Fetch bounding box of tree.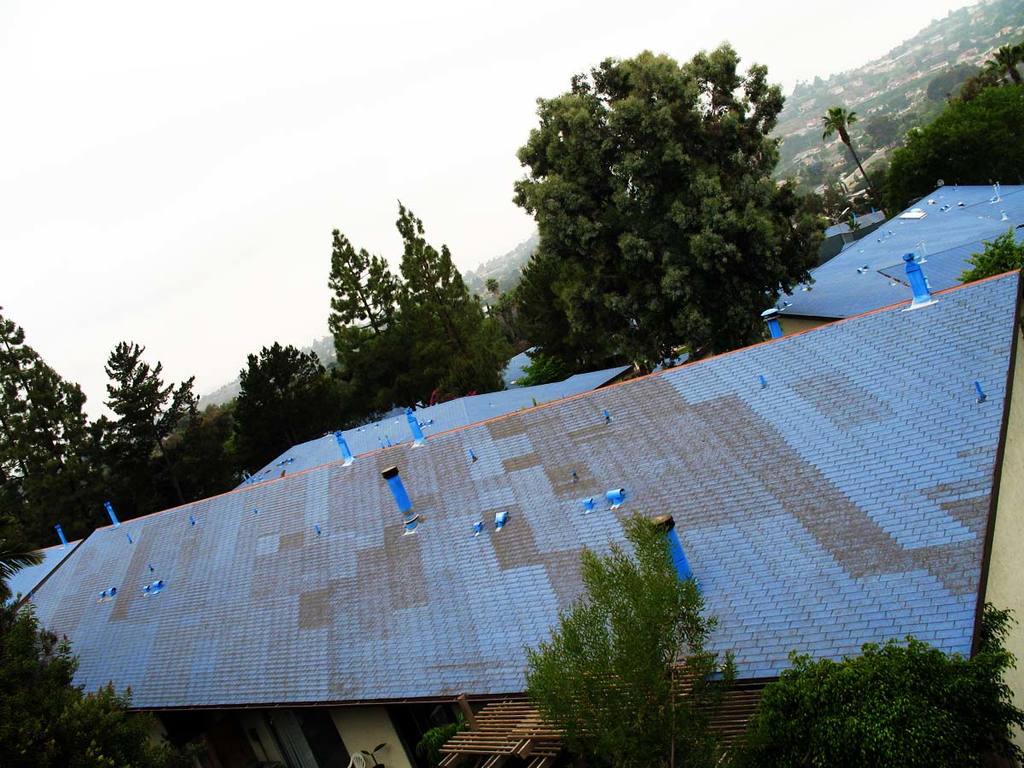
Bbox: {"left": 868, "top": 39, "right": 1023, "bottom": 195}.
